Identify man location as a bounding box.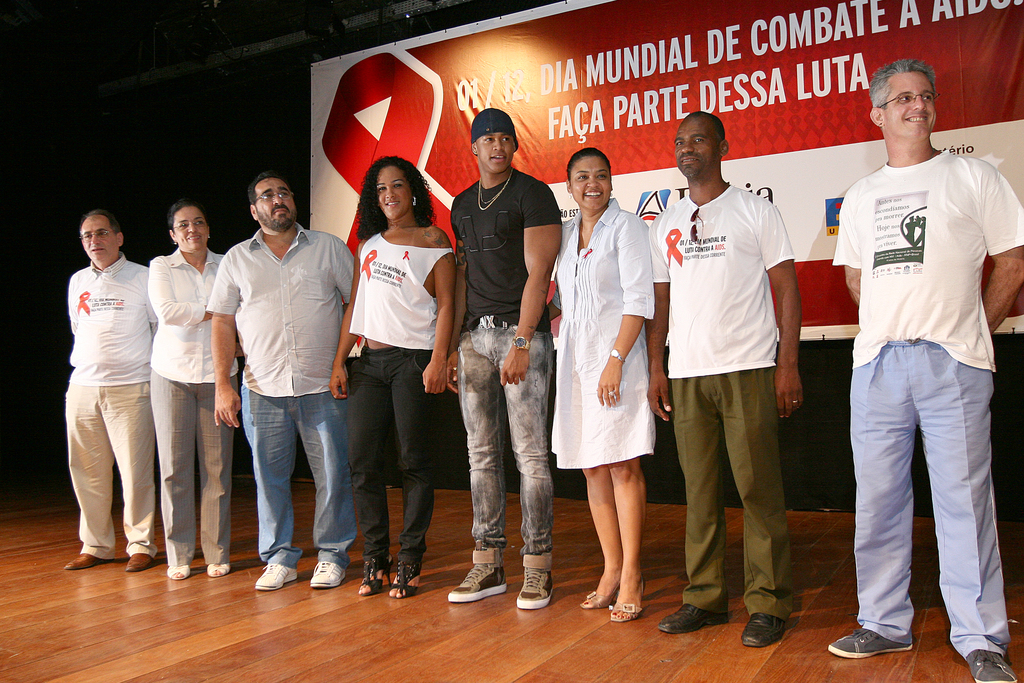
x1=205 y1=176 x2=359 y2=593.
